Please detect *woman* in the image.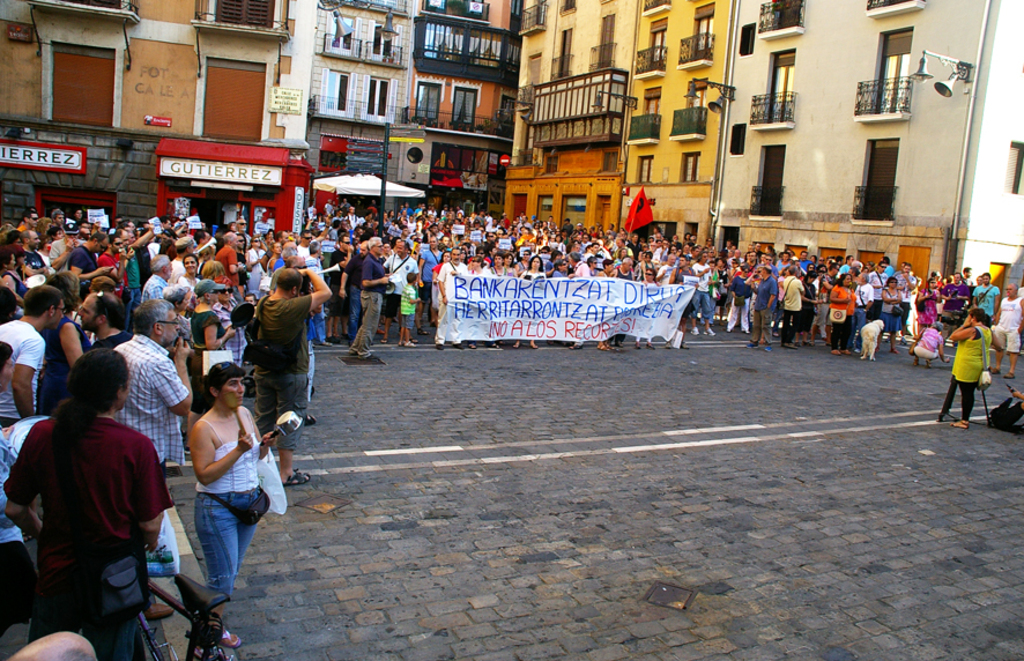
<bbox>795, 270, 823, 348</bbox>.
